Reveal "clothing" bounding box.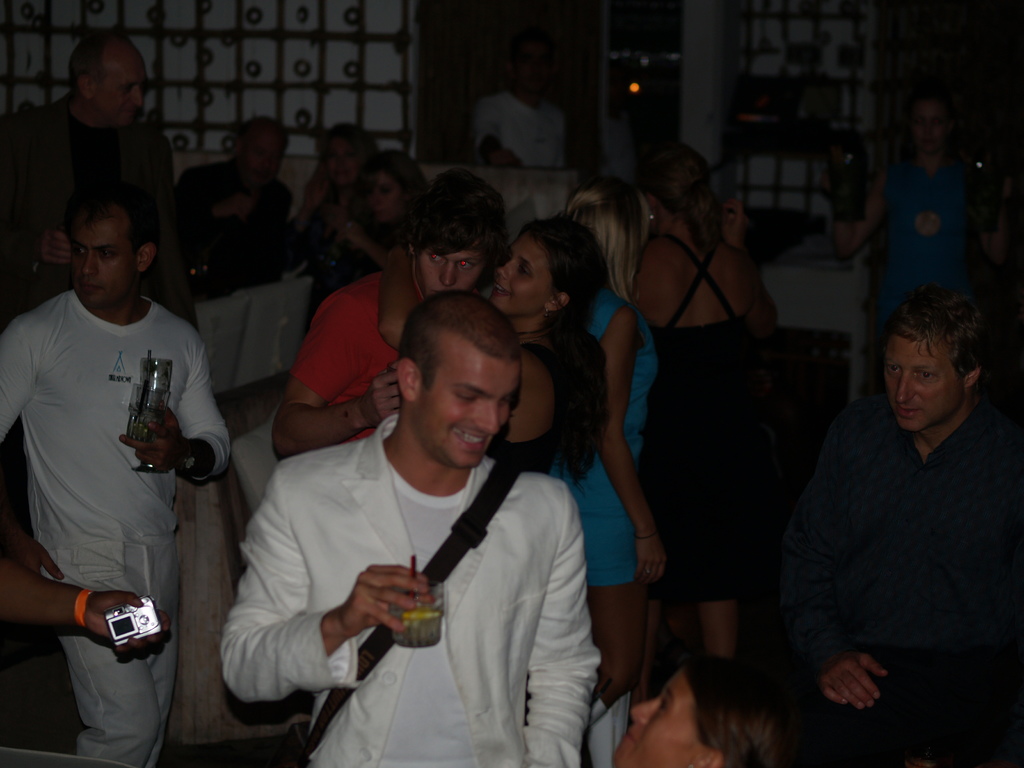
Revealed: {"x1": 272, "y1": 273, "x2": 410, "y2": 458}.
